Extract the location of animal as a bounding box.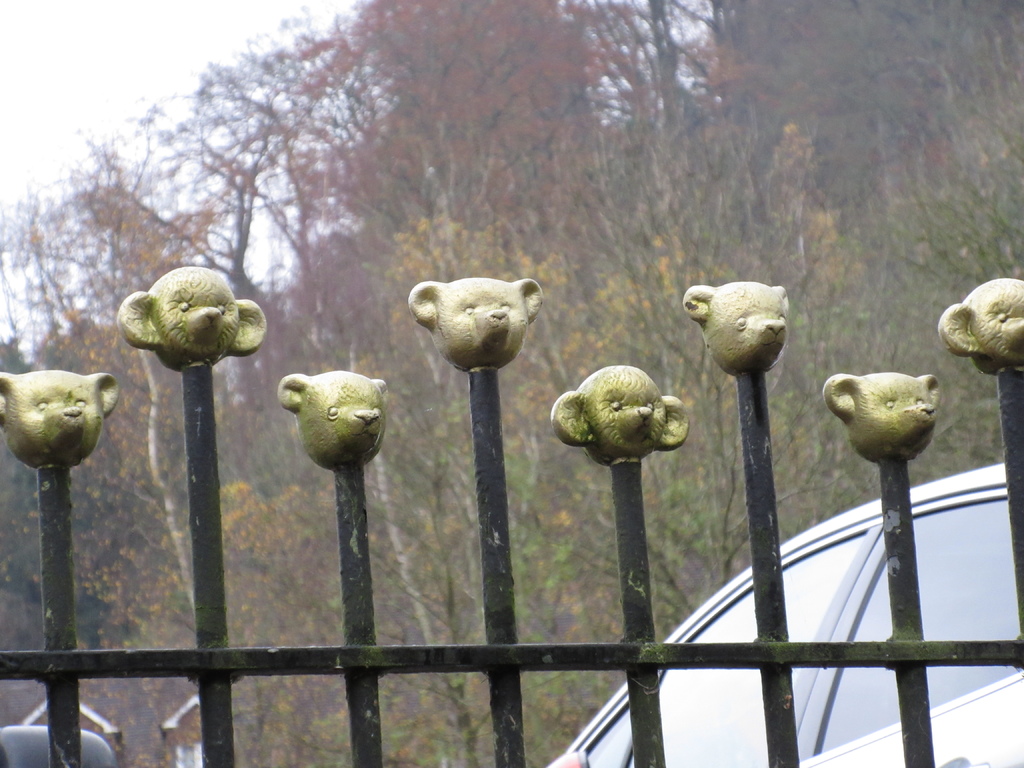
detection(936, 271, 1023, 373).
